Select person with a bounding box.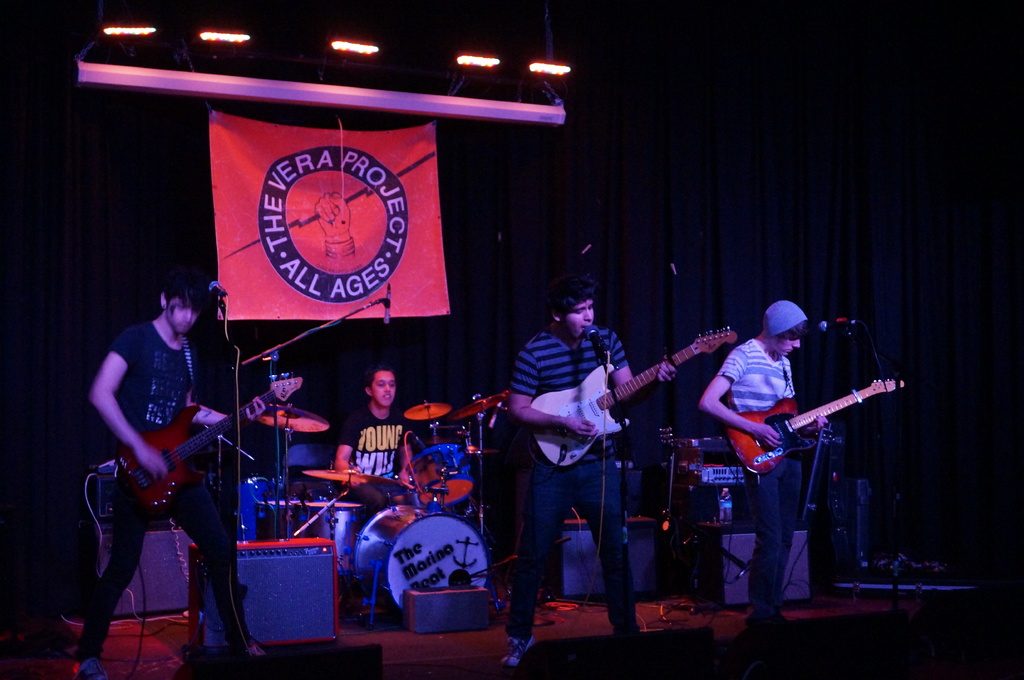
72 280 276 673.
